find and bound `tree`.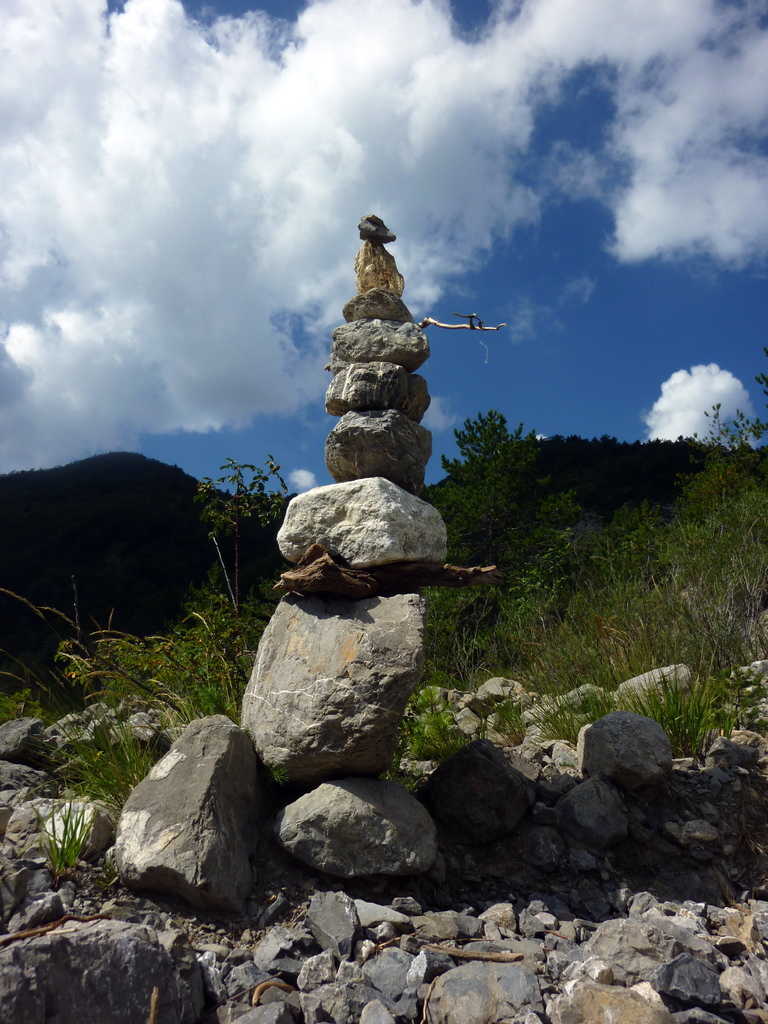
Bound: [x1=750, y1=330, x2=767, y2=461].
